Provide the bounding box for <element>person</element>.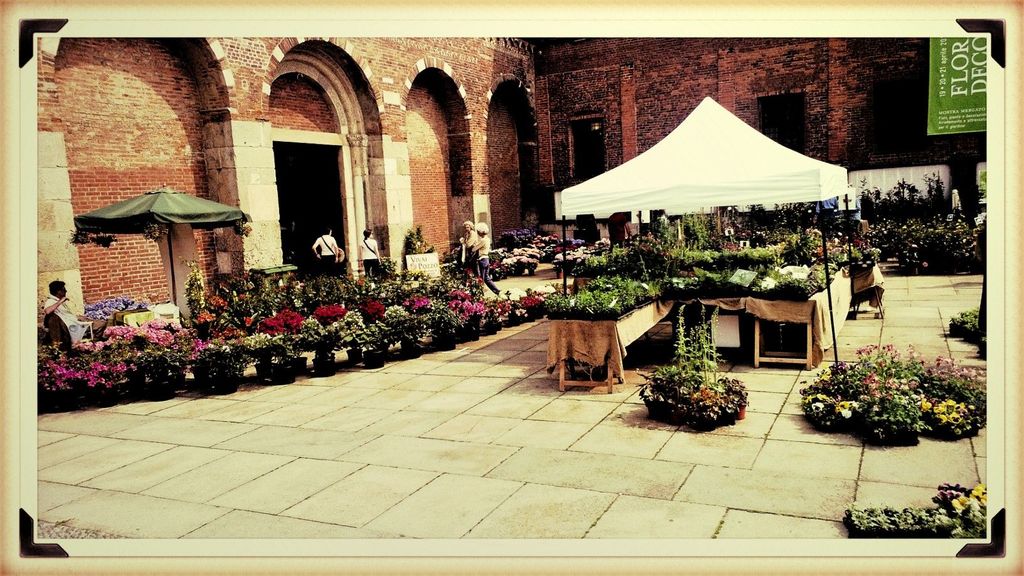
[460,221,479,277].
